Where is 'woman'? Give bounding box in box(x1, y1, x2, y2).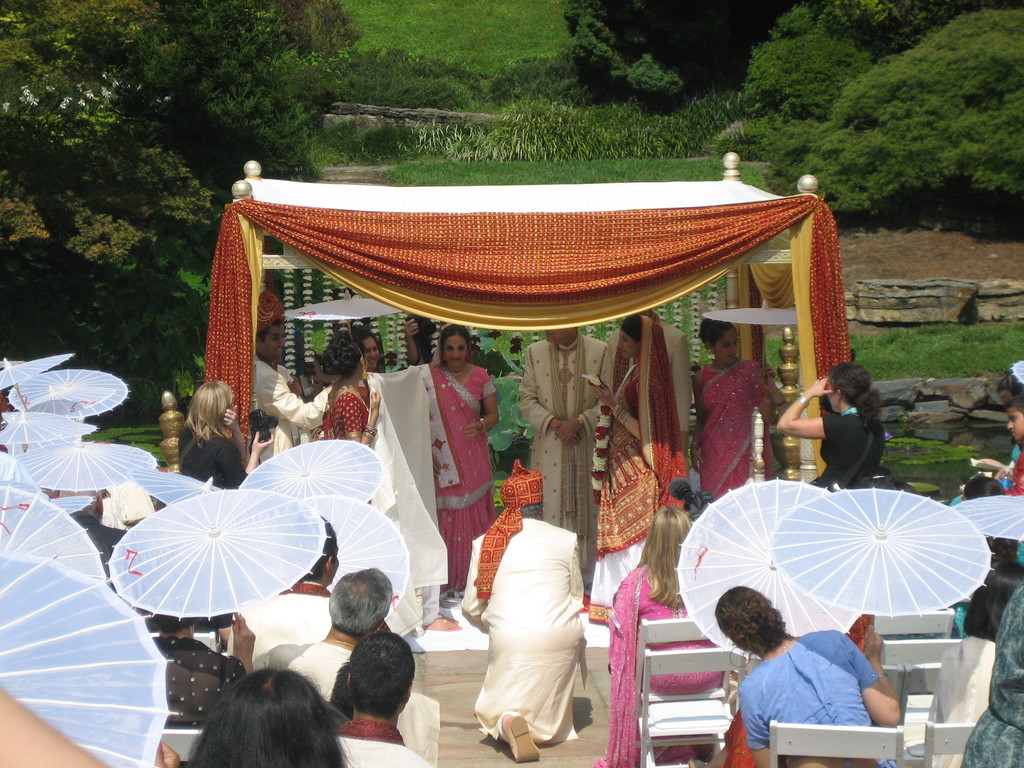
box(415, 321, 501, 598).
